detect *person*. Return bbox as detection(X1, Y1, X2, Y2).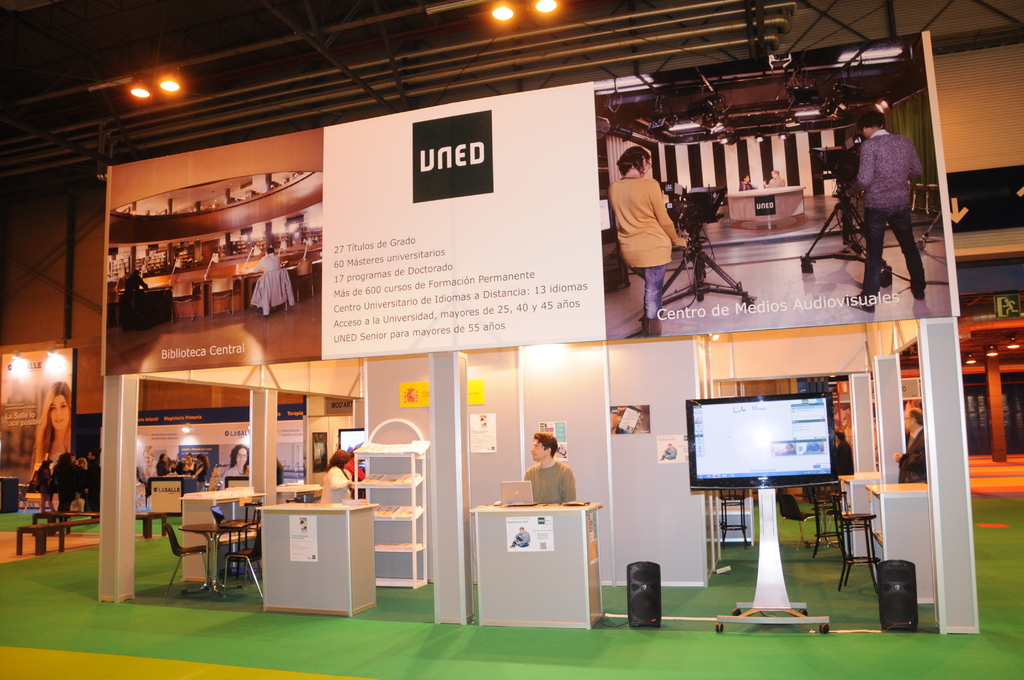
detection(851, 111, 926, 311).
